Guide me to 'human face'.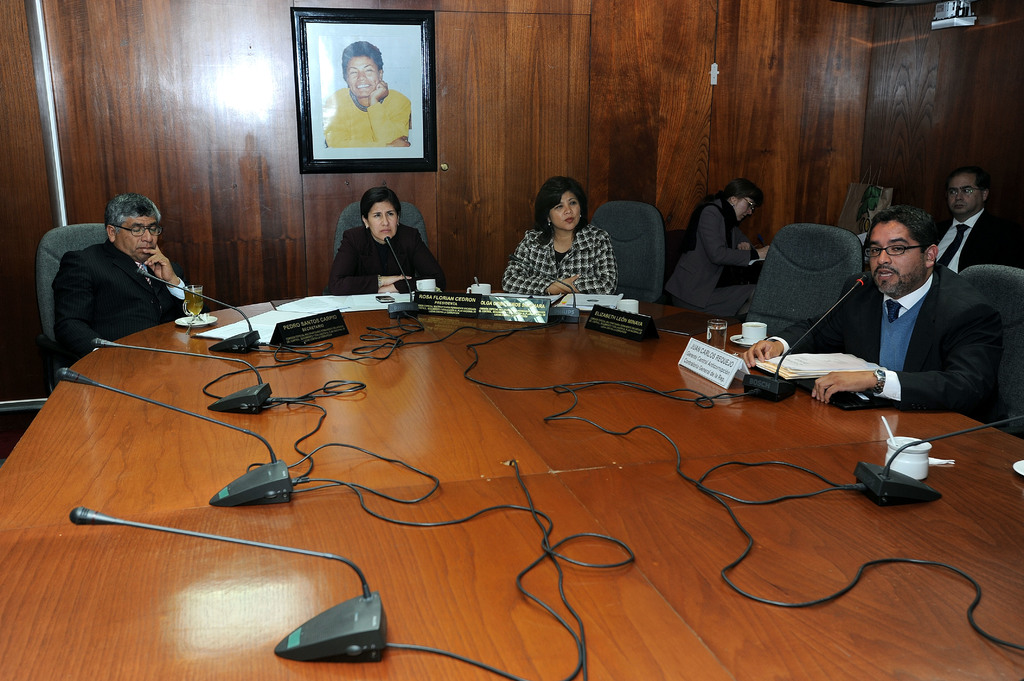
Guidance: box(550, 198, 575, 233).
